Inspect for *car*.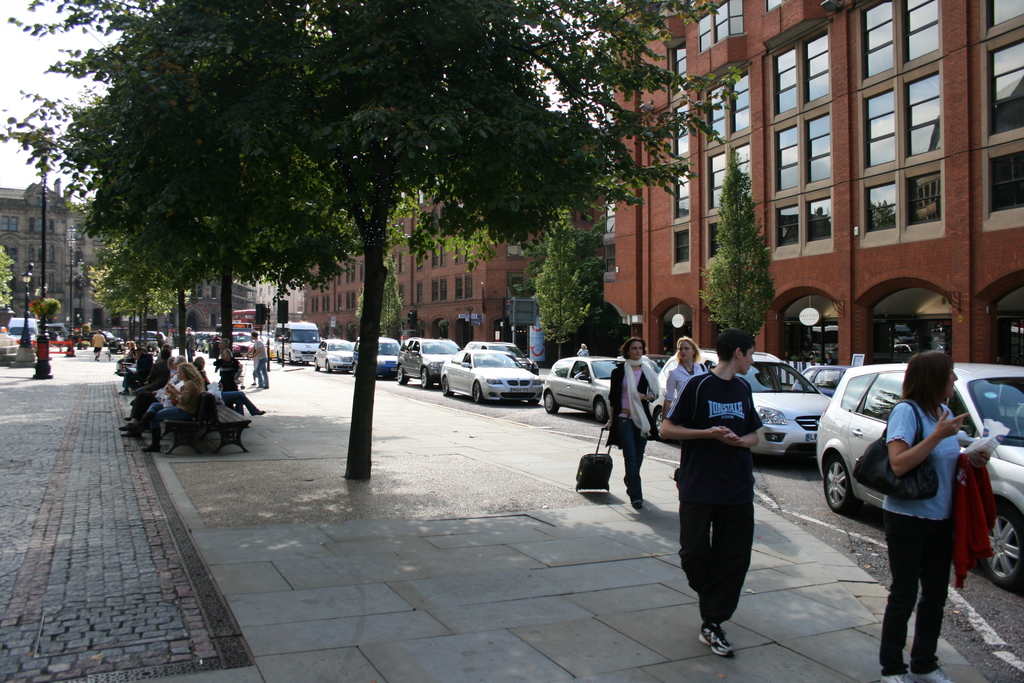
Inspection: [72,323,120,347].
